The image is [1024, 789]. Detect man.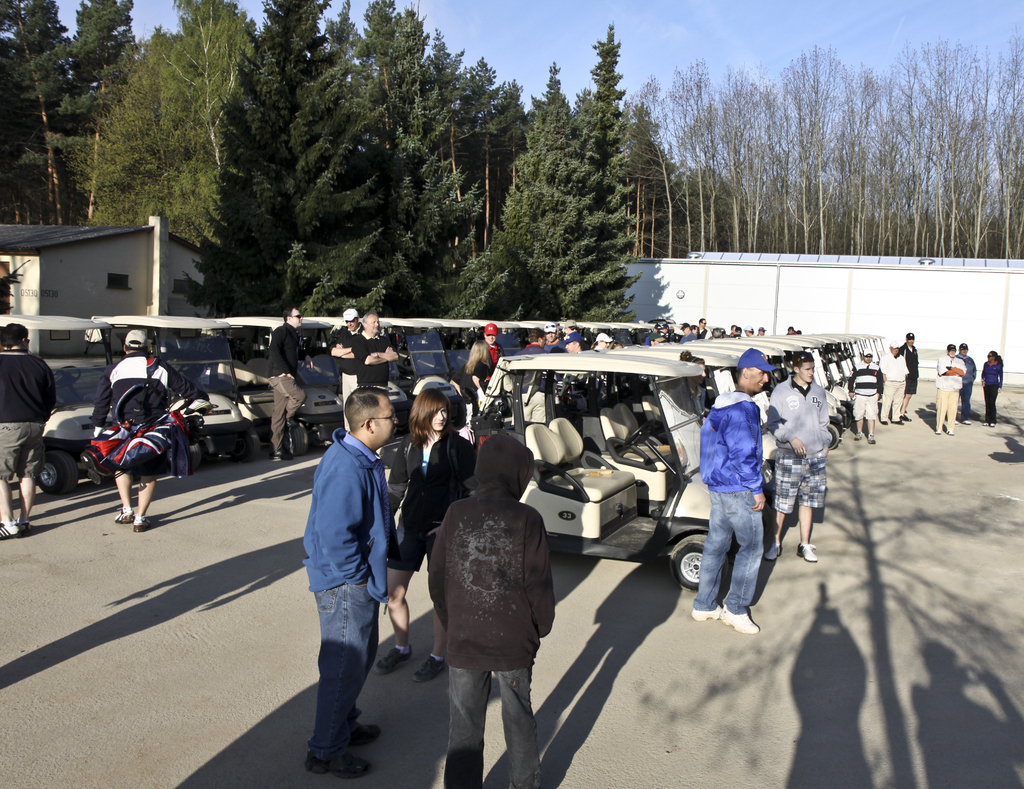
Detection: rect(936, 344, 965, 433).
